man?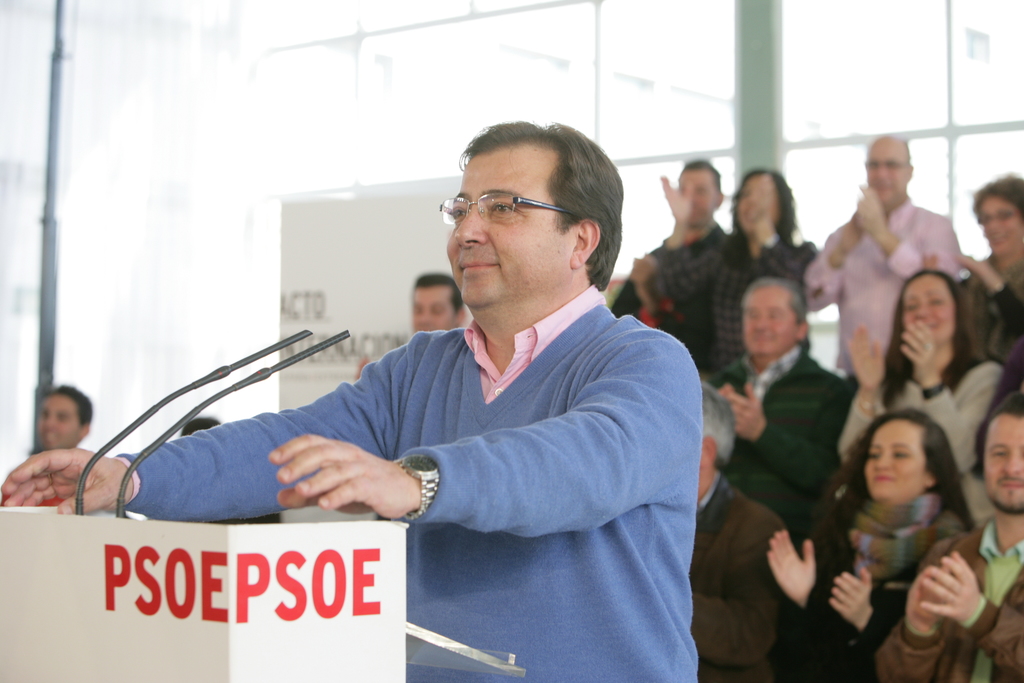
locate(413, 273, 467, 336)
